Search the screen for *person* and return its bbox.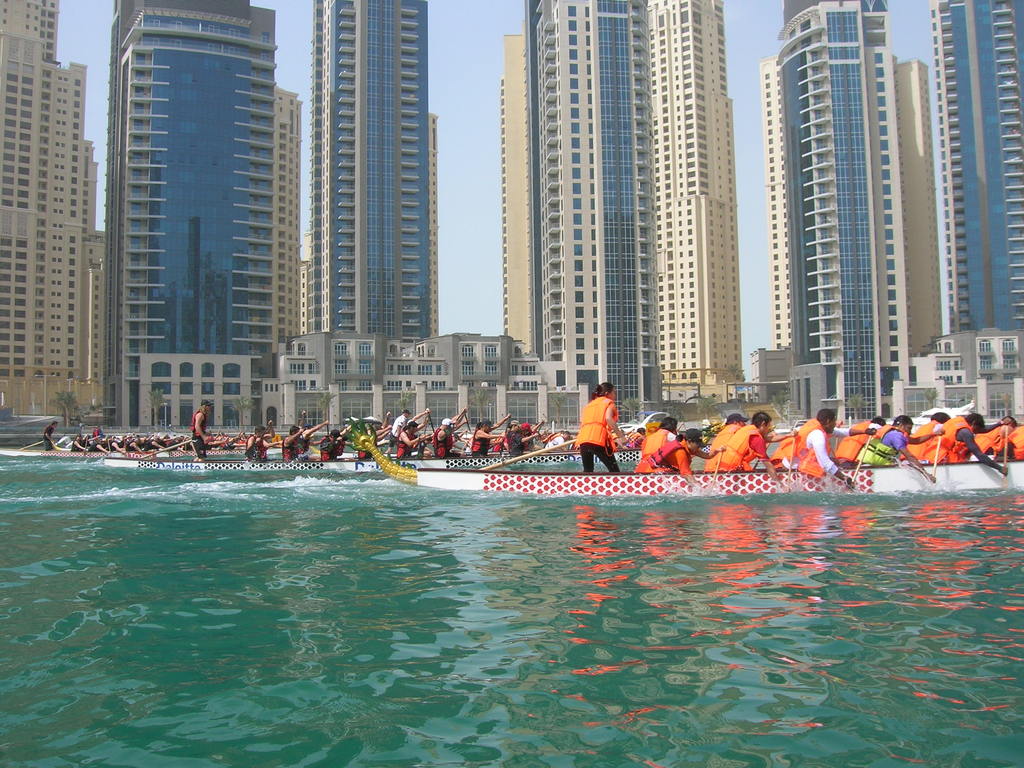
Found: 190 401 212 458.
